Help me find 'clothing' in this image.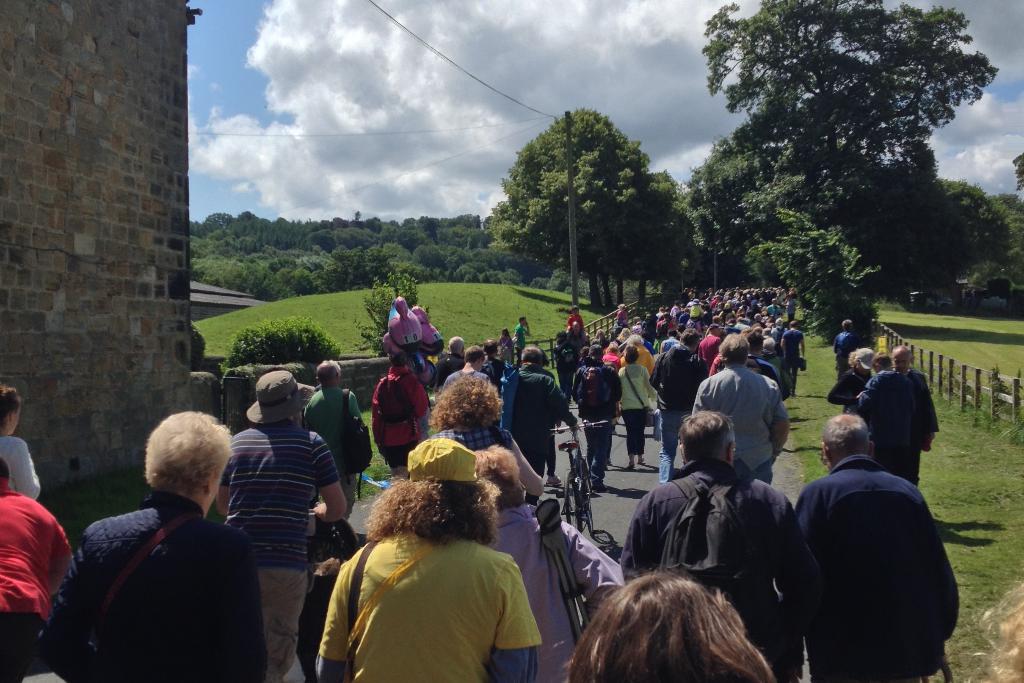
Found it: [left=696, top=365, right=779, bottom=481].
